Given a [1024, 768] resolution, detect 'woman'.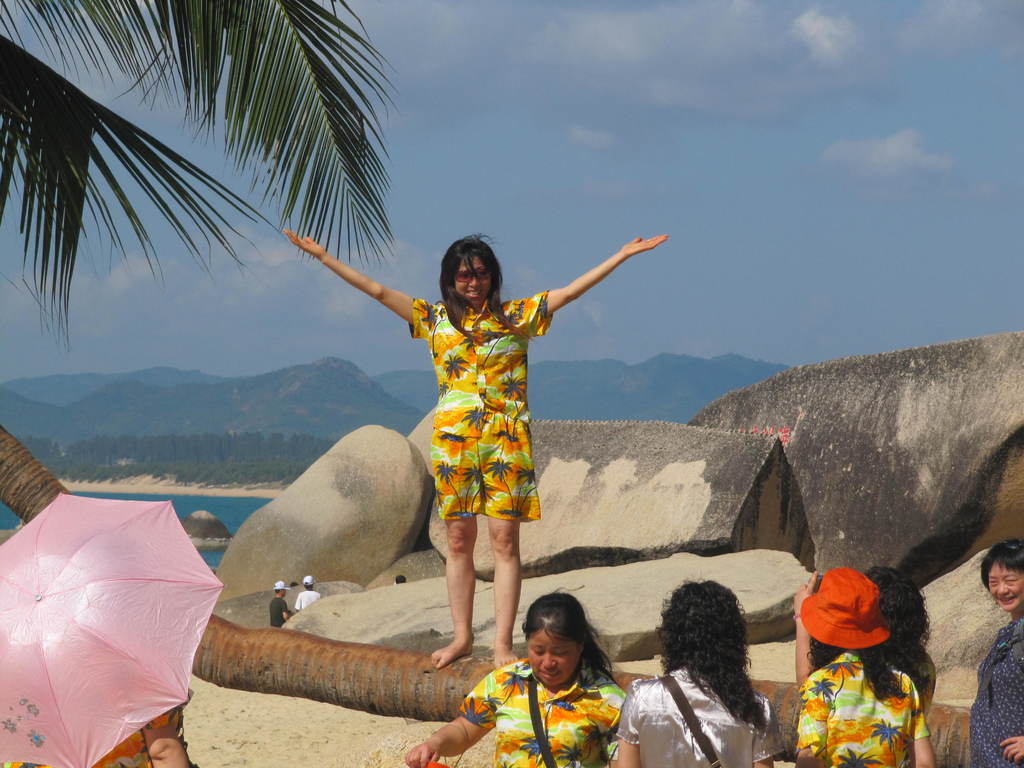
region(789, 563, 939, 767).
